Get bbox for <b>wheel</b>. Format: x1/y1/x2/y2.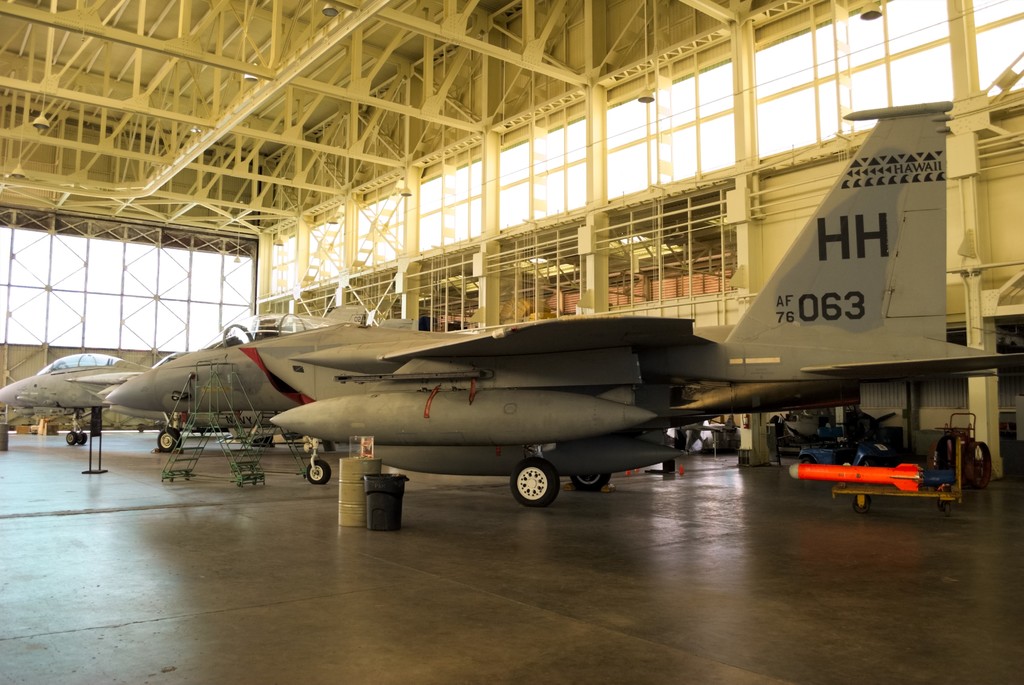
305/462/330/484.
